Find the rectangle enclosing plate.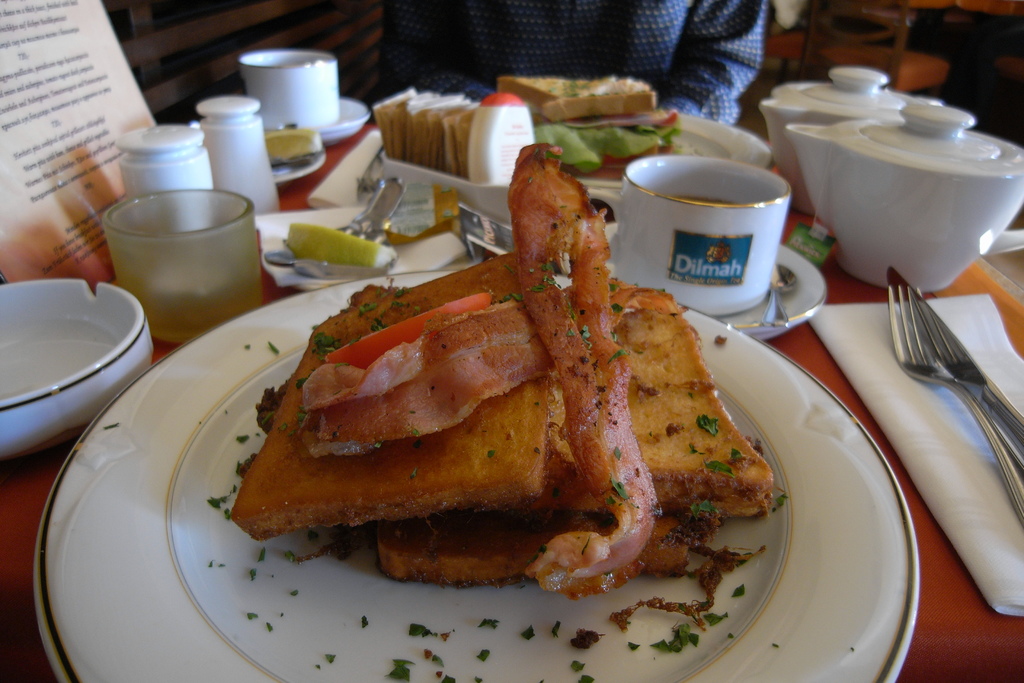
255 86 389 138.
